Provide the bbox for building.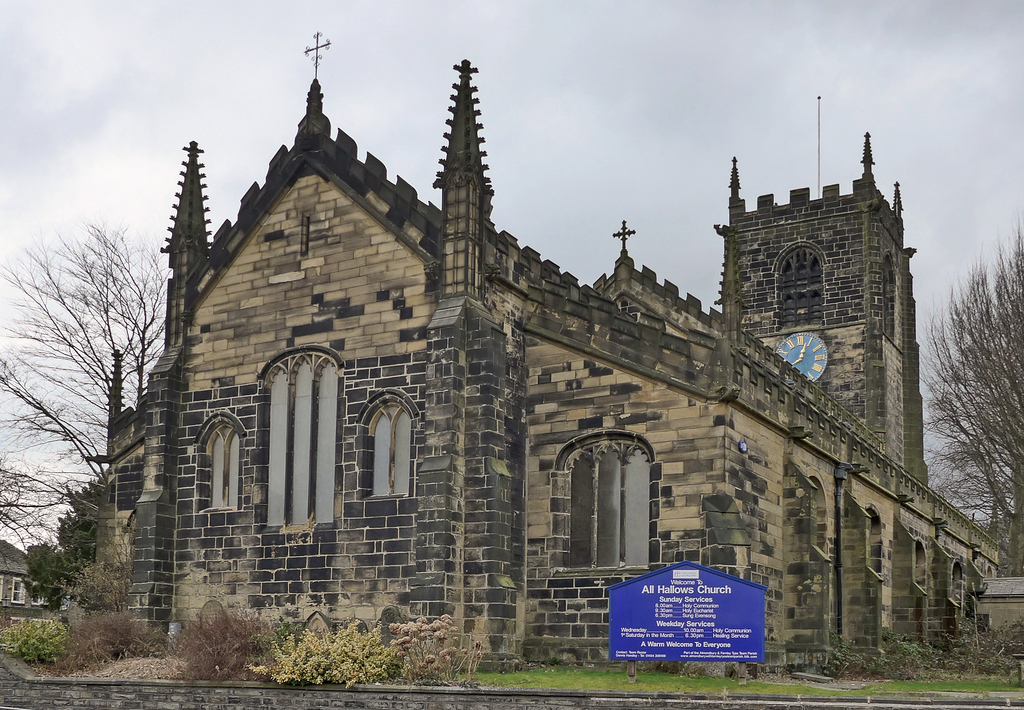
<region>87, 27, 1002, 665</region>.
